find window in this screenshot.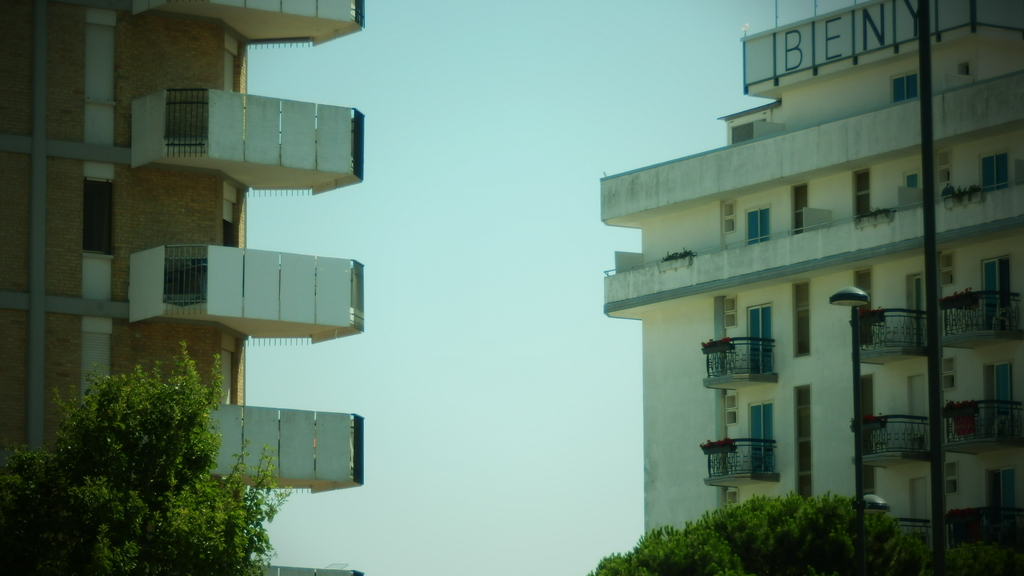
The bounding box for window is box(980, 154, 1011, 193).
